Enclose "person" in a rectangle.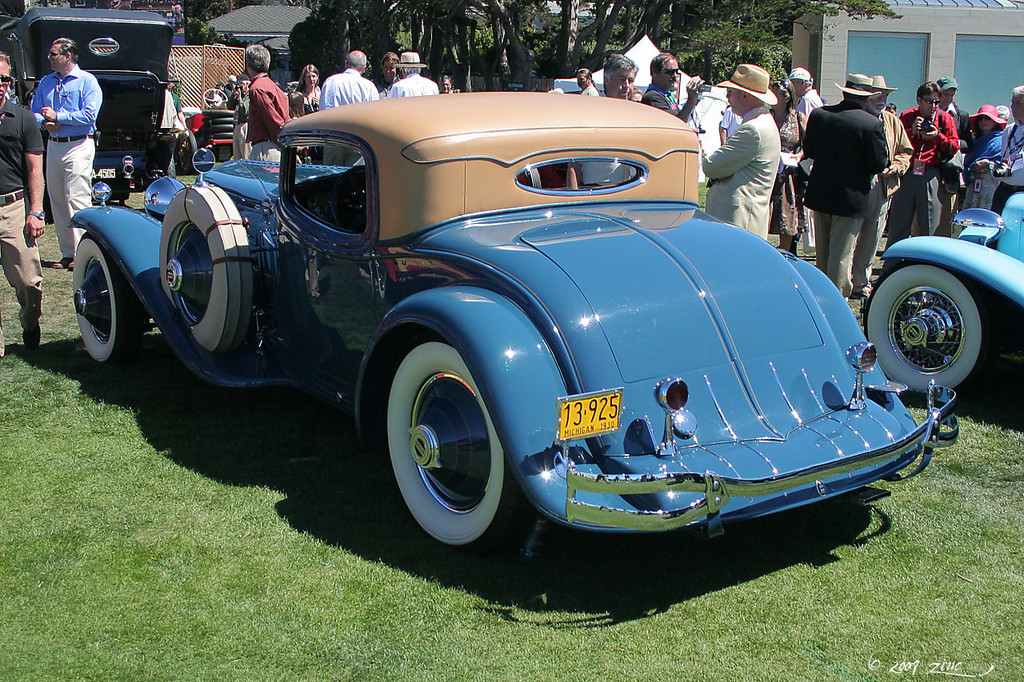
select_region(871, 70, 915, 300).
